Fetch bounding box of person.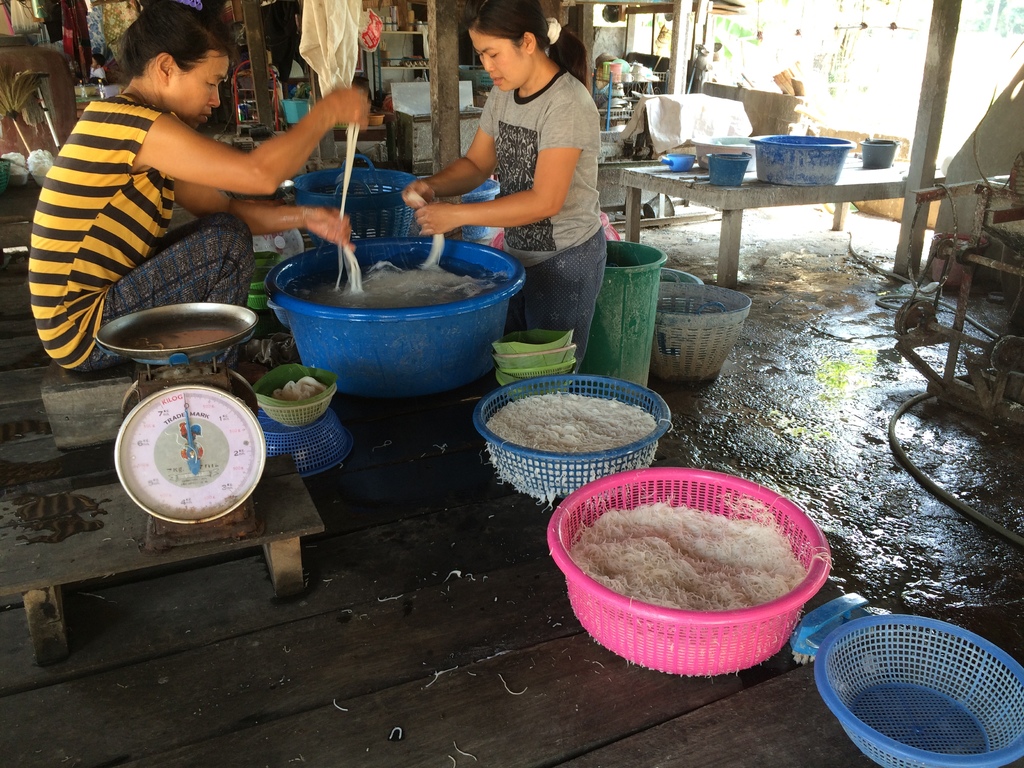
Bbox: crop(399, 0, 609, 376).
